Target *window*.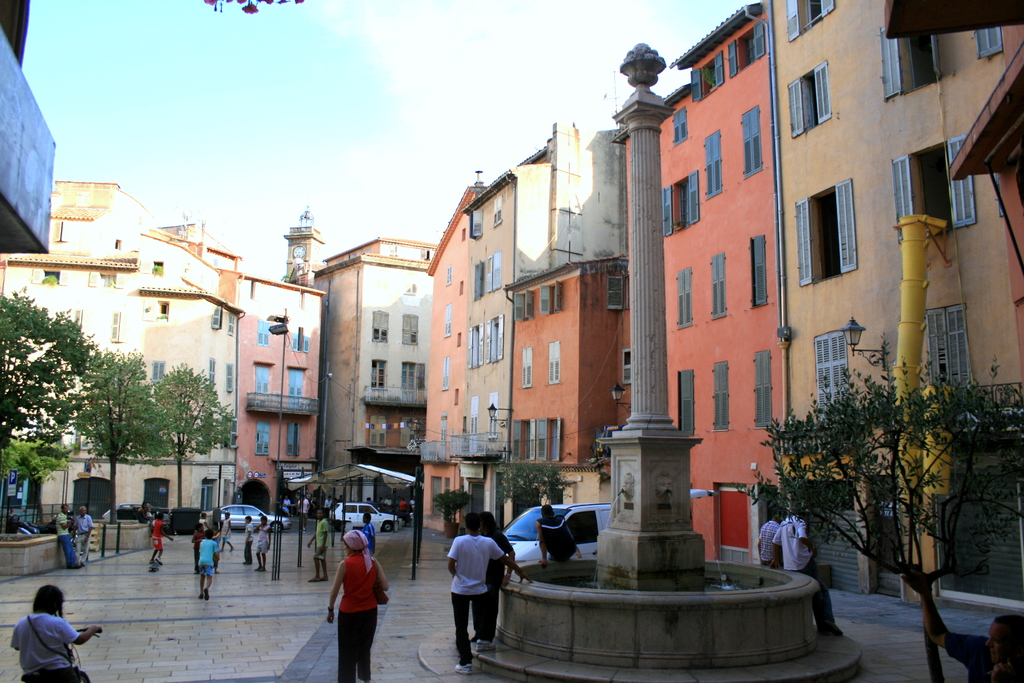
Target region: <box>116,238,122,252</box>.
